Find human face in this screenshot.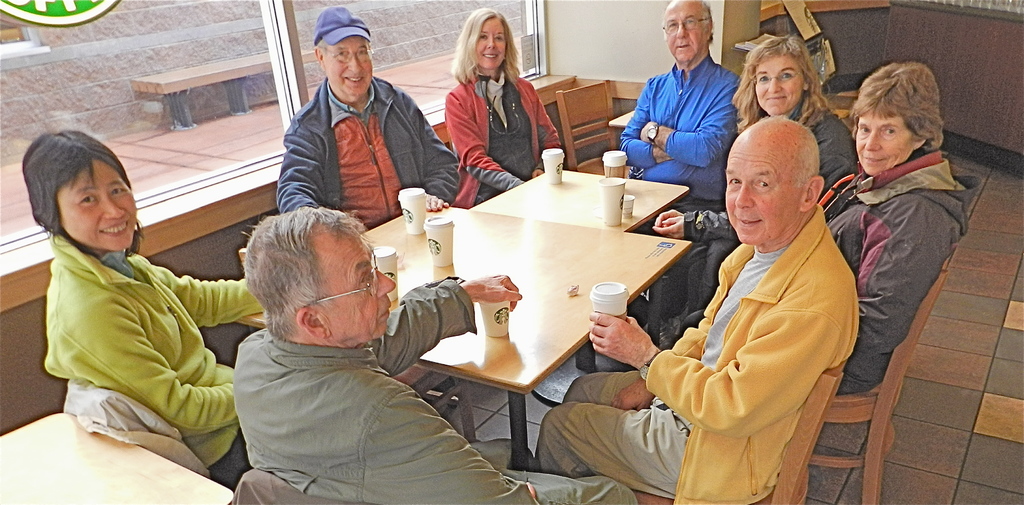
The bounding box for human face is [476, 20, 513, 76].
